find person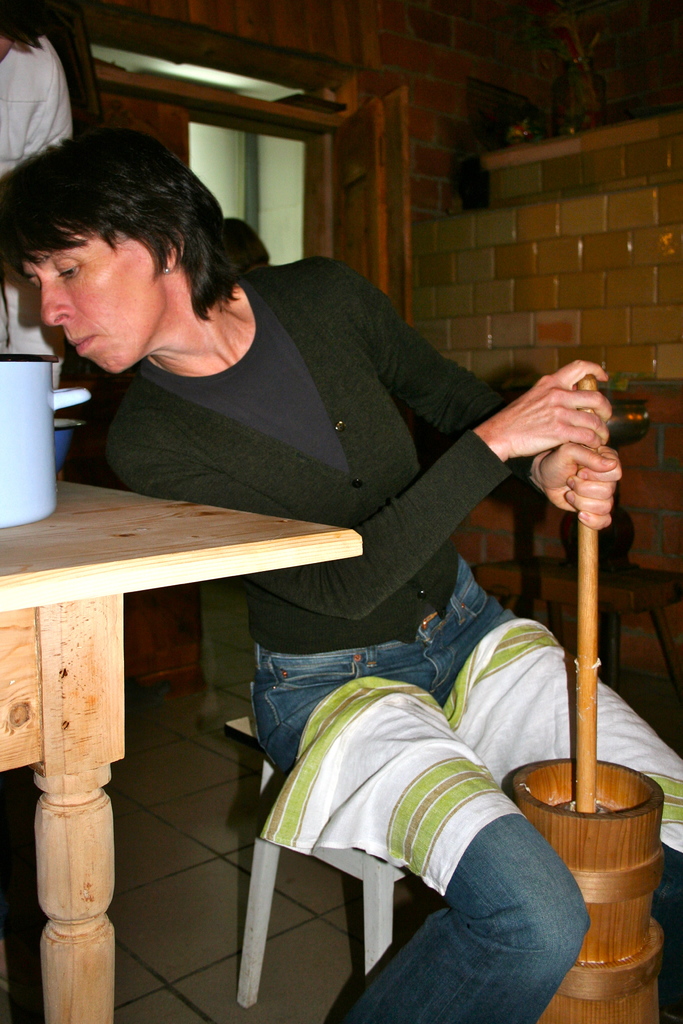
detection(0, 127, 682, 1023)
